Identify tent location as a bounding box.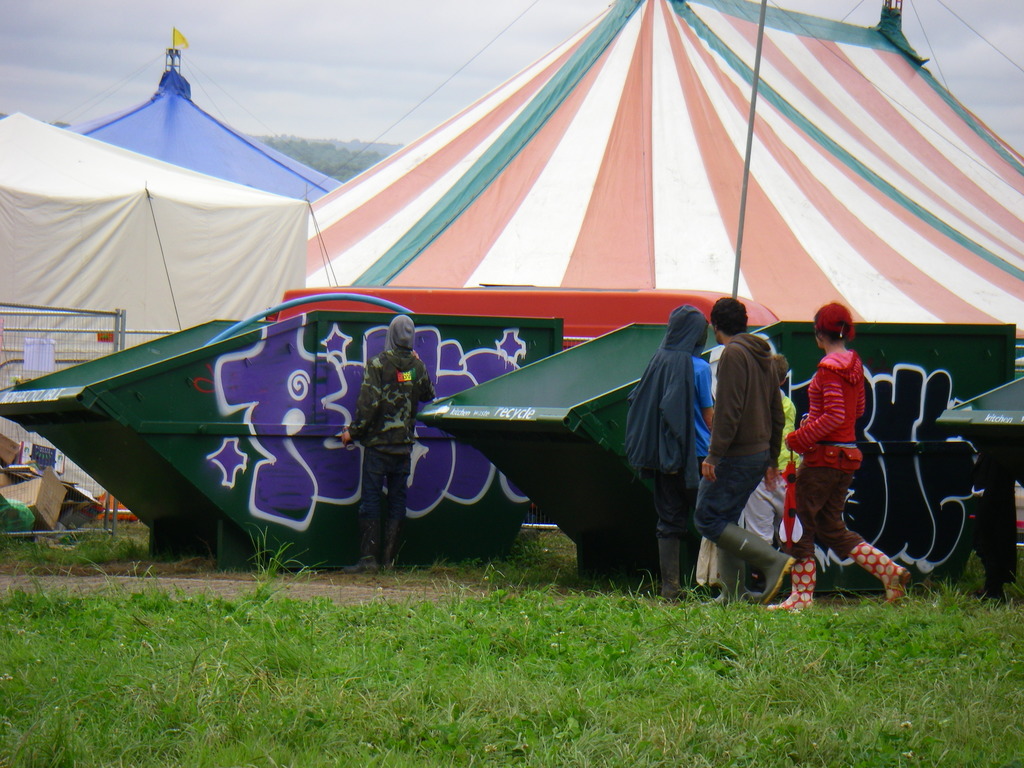
pyautogui.locateOnScreen(299, 0, 1023, 380).
